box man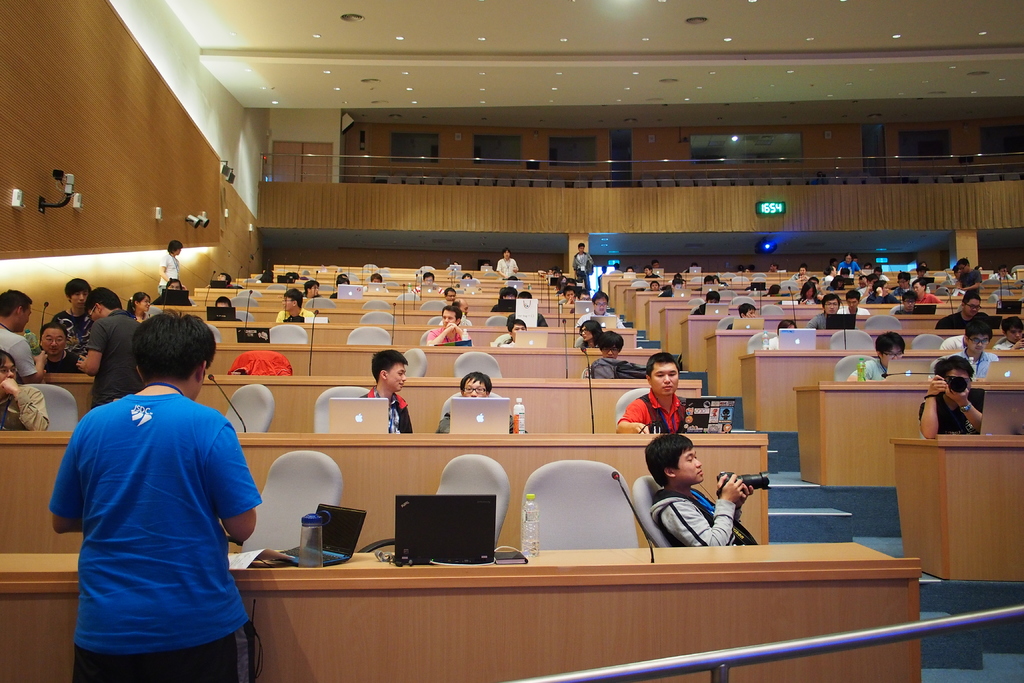
crop(994, 318, 1023, 349)
